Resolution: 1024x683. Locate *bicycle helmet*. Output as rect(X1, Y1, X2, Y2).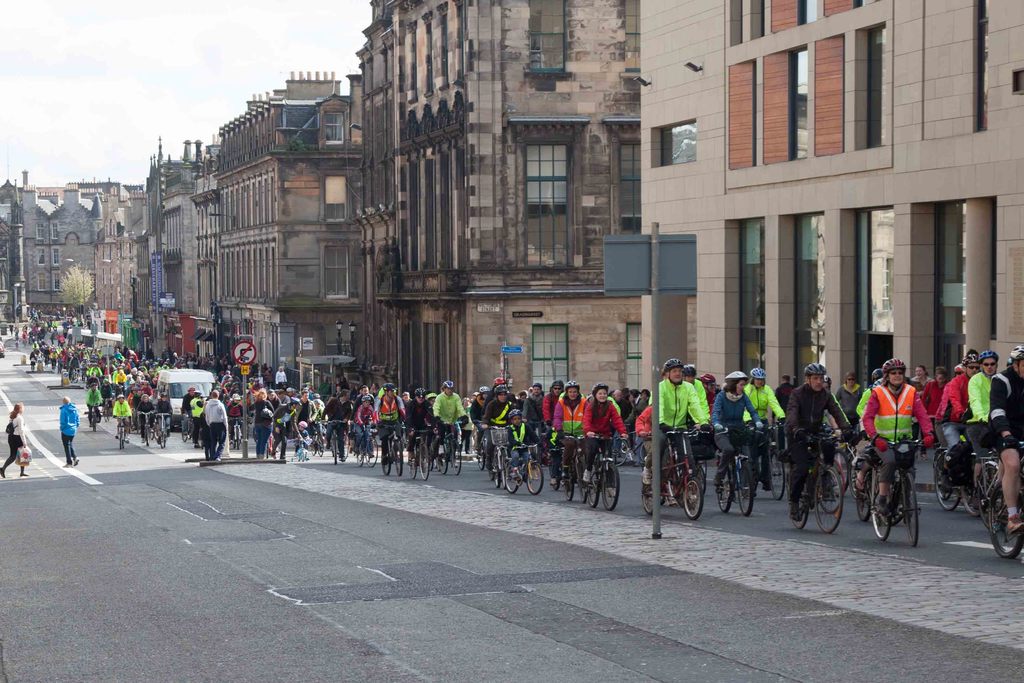
rect(660, 359, 681, 373).
